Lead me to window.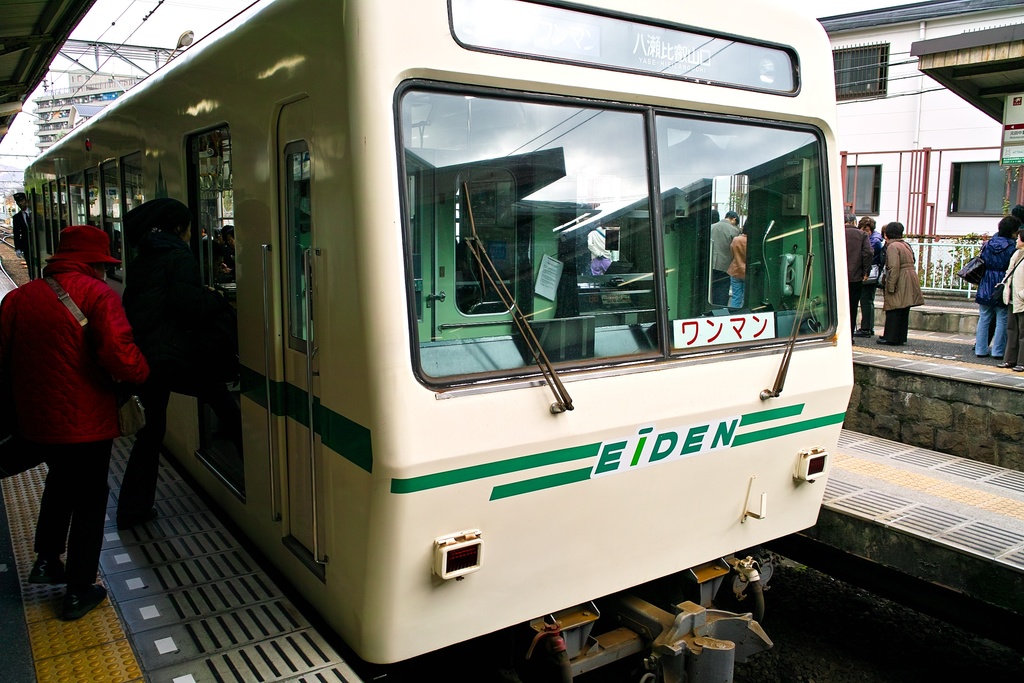
Lead to pyautogui.locateOnScreen(942, 159, 1012, 215).
